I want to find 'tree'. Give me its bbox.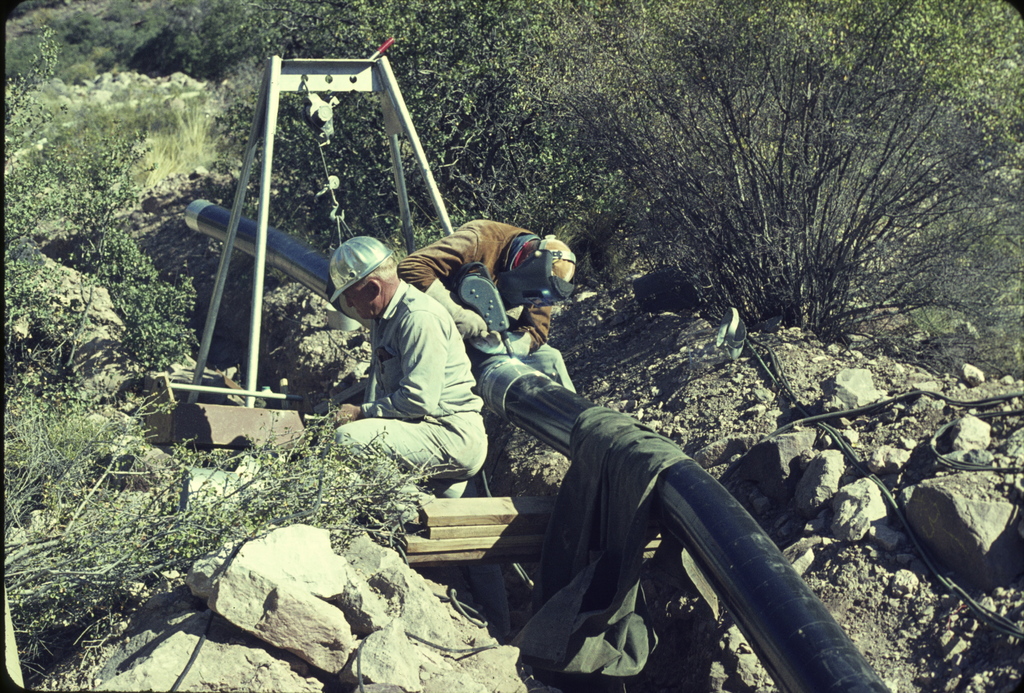
l=207, t=0, r=519, b=228.
